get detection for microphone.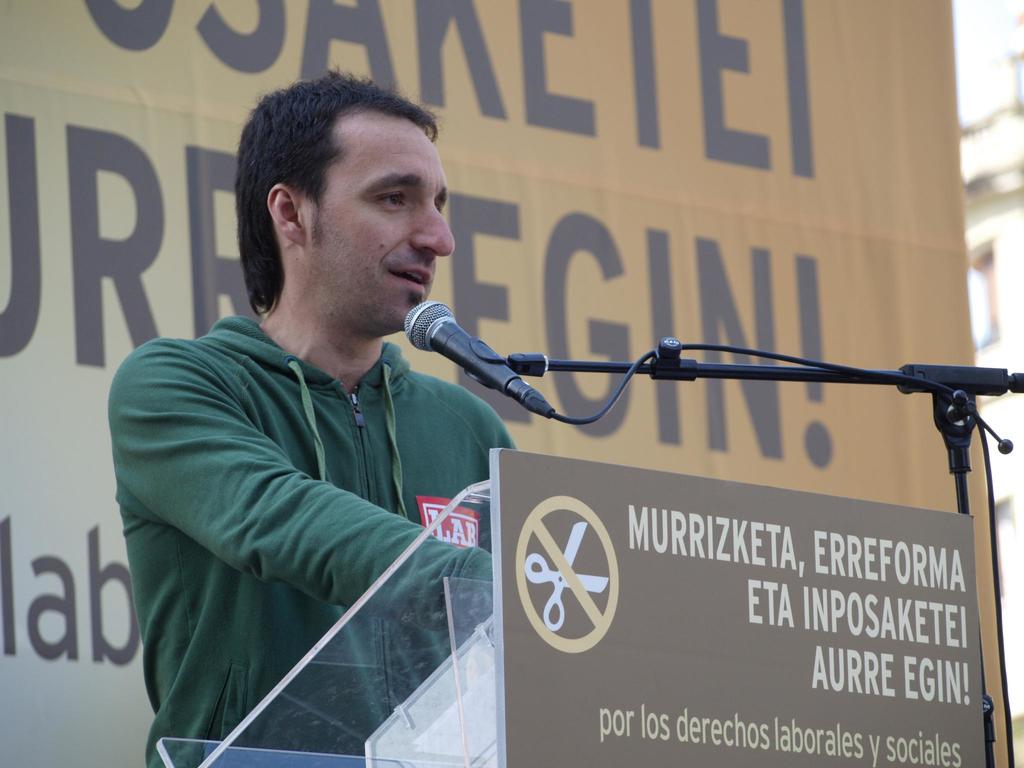
Detection: 396:304:572:423.
